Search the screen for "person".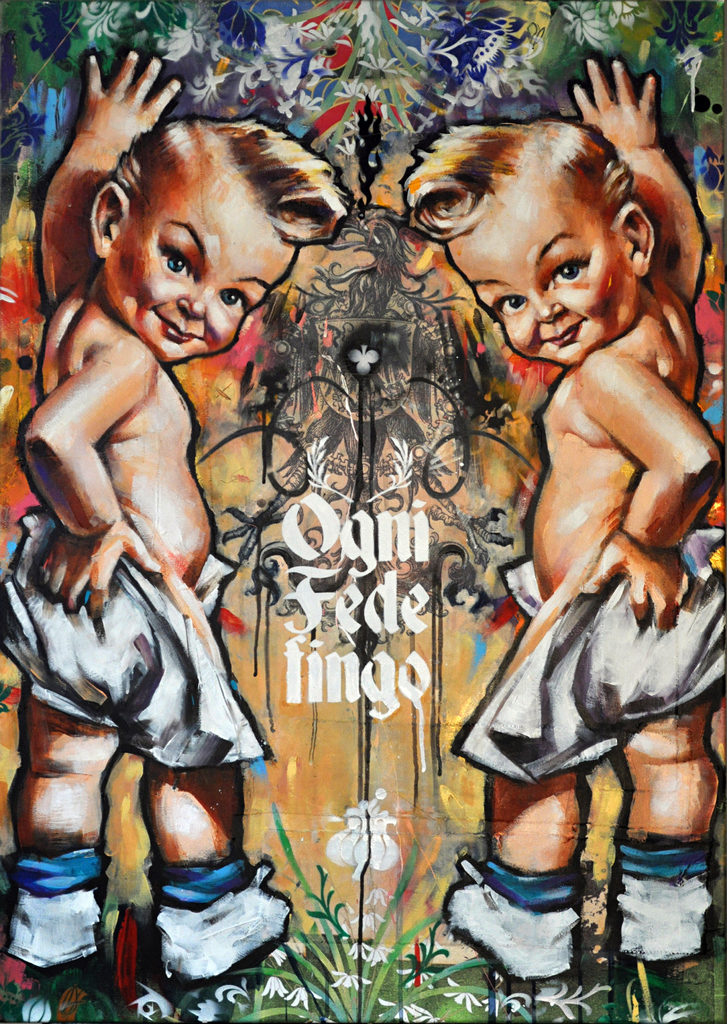
Found at [left=0, top=40, right=296, bottom=1021].
